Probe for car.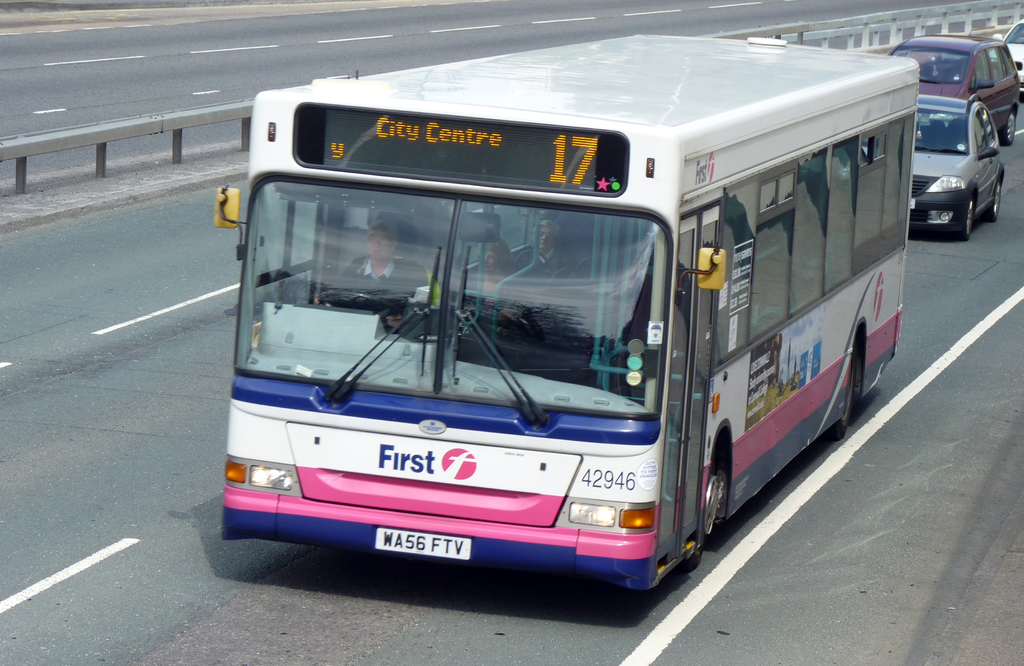
Probe result: 1001,24,1023,111.
